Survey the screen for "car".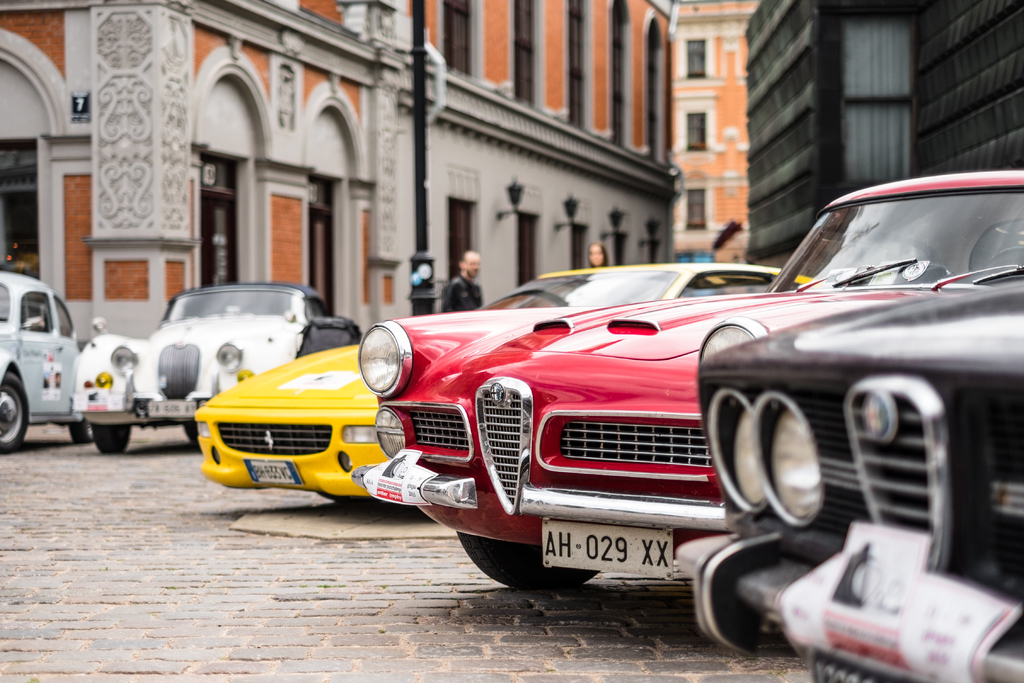
Survey found: 195/265/814/506.
